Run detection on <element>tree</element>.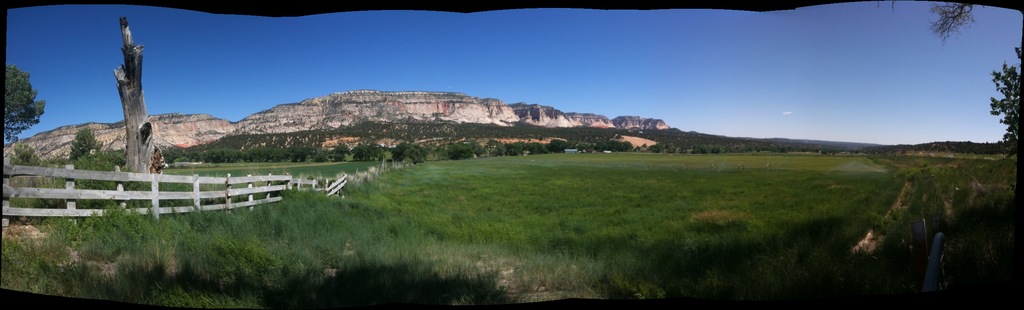
Result: box(69, 126, 94, 161).
